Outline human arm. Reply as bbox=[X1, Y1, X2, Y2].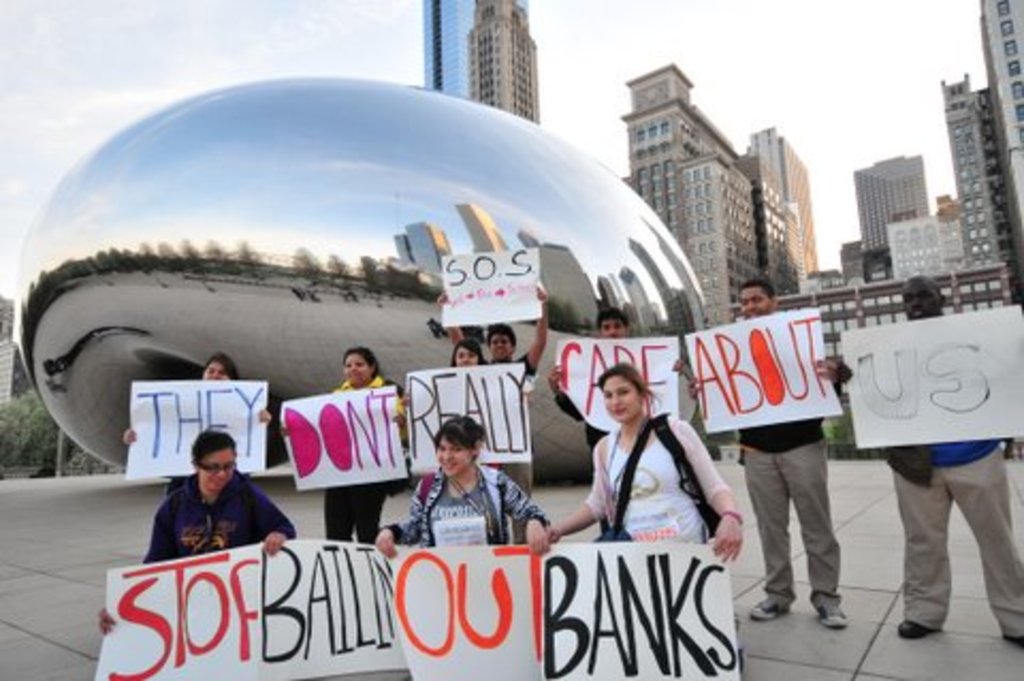
bbox=[512, 280, 550, 374].
